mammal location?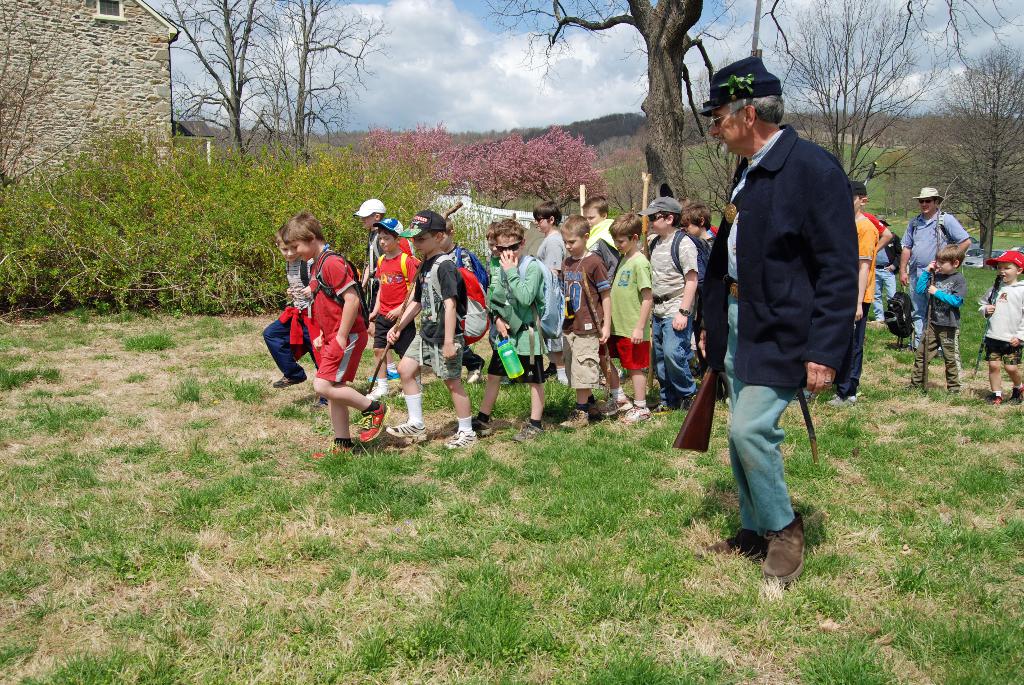
bbox=[977, 249, 1023, 405]
